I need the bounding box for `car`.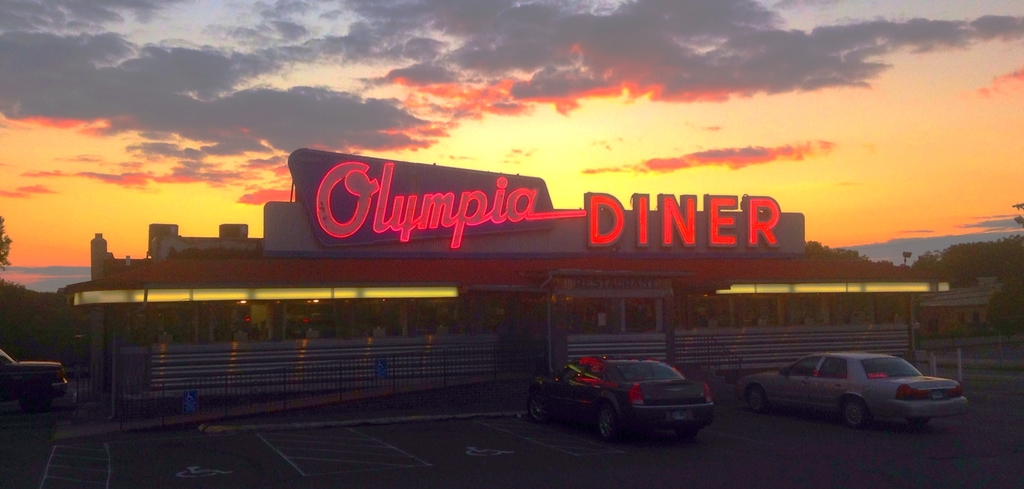
Here it is: {"left": 739, "top": 352, "right": 971, "bottom": 431}.
